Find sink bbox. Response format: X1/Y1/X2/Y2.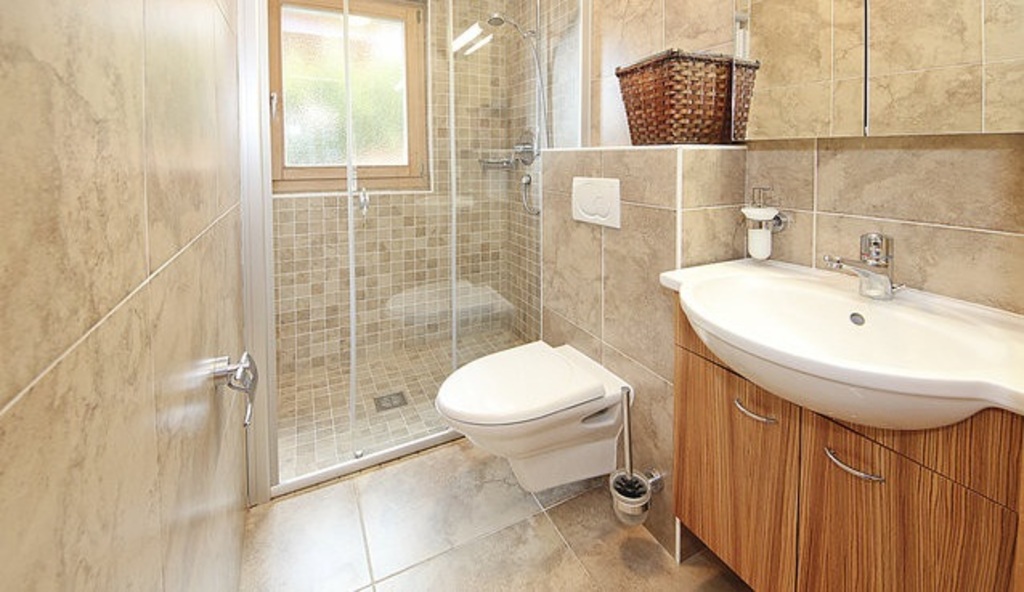
656/231/1022/433.
